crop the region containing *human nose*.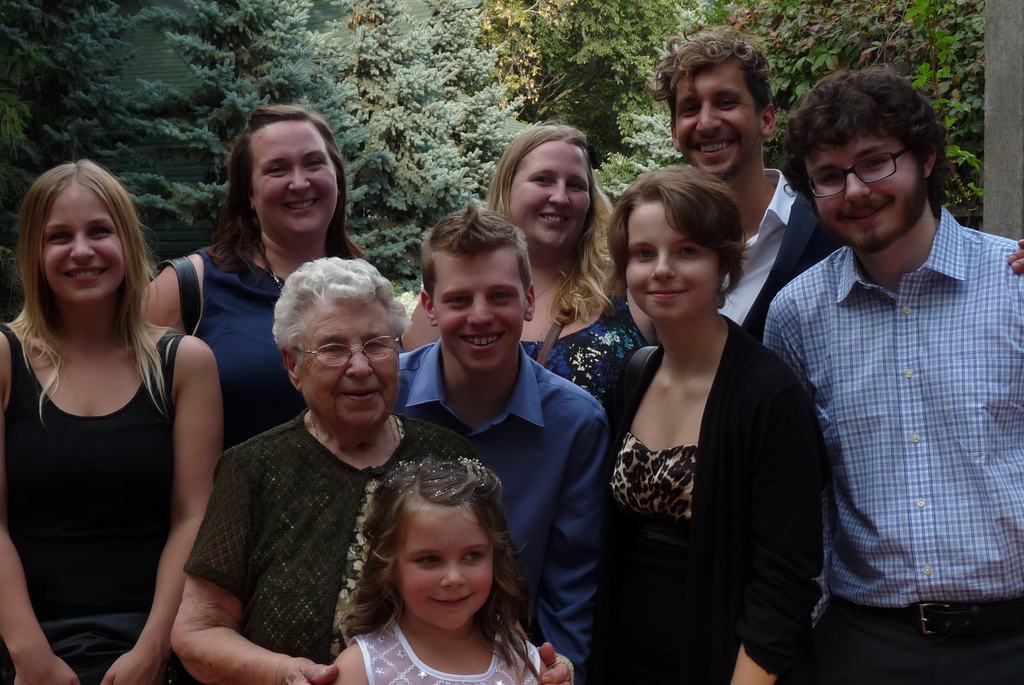
Crop region: Rect(844, 169, 872, 206).
